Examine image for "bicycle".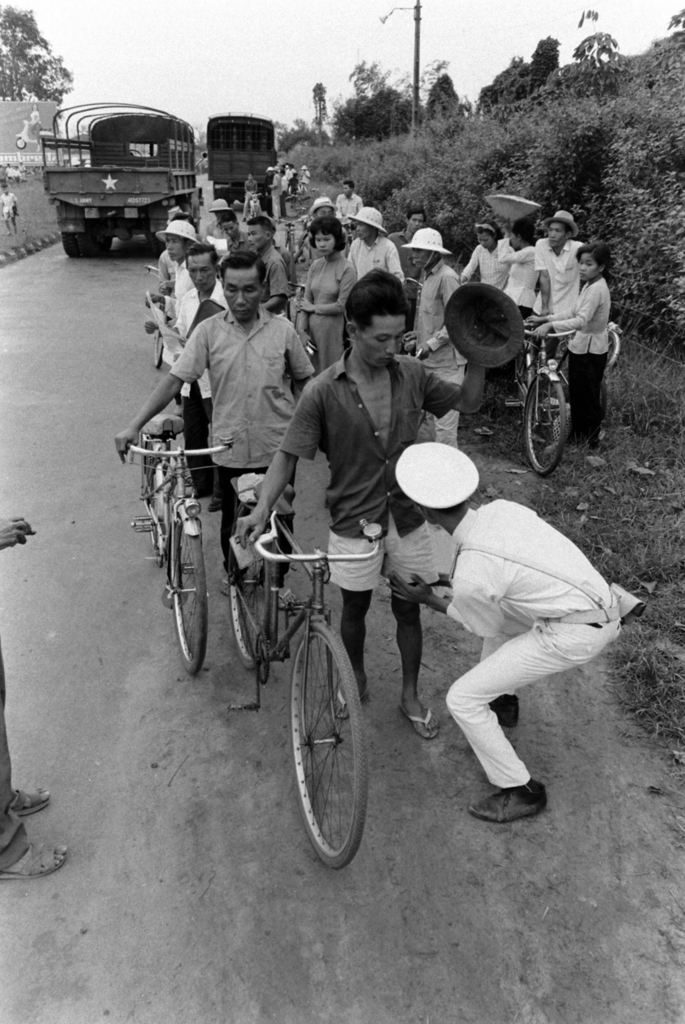
Examination result: region(112, 409, 236, 676).
